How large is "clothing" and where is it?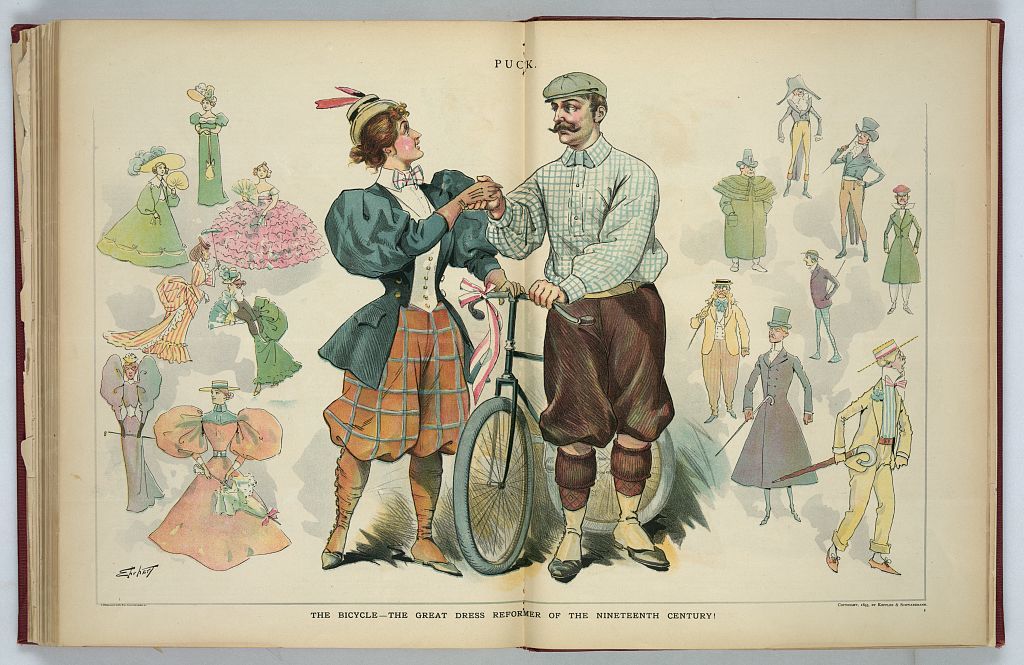
Bounding box: crop(807, 263, 840, 311).
